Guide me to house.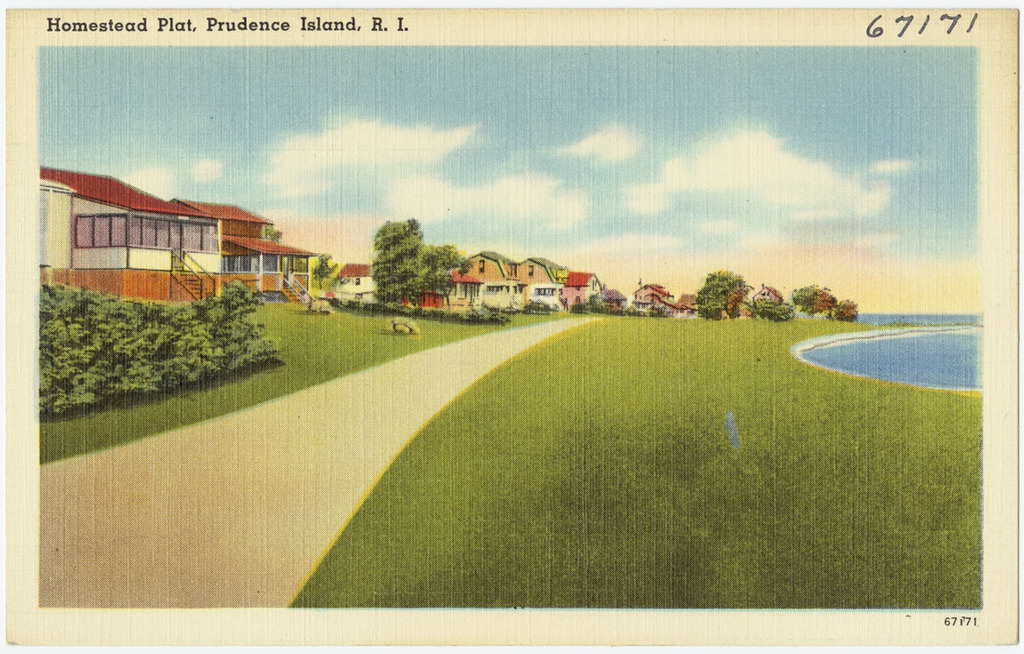
Guidance: <bbox>555, 269, 608, 308</bbox>.
